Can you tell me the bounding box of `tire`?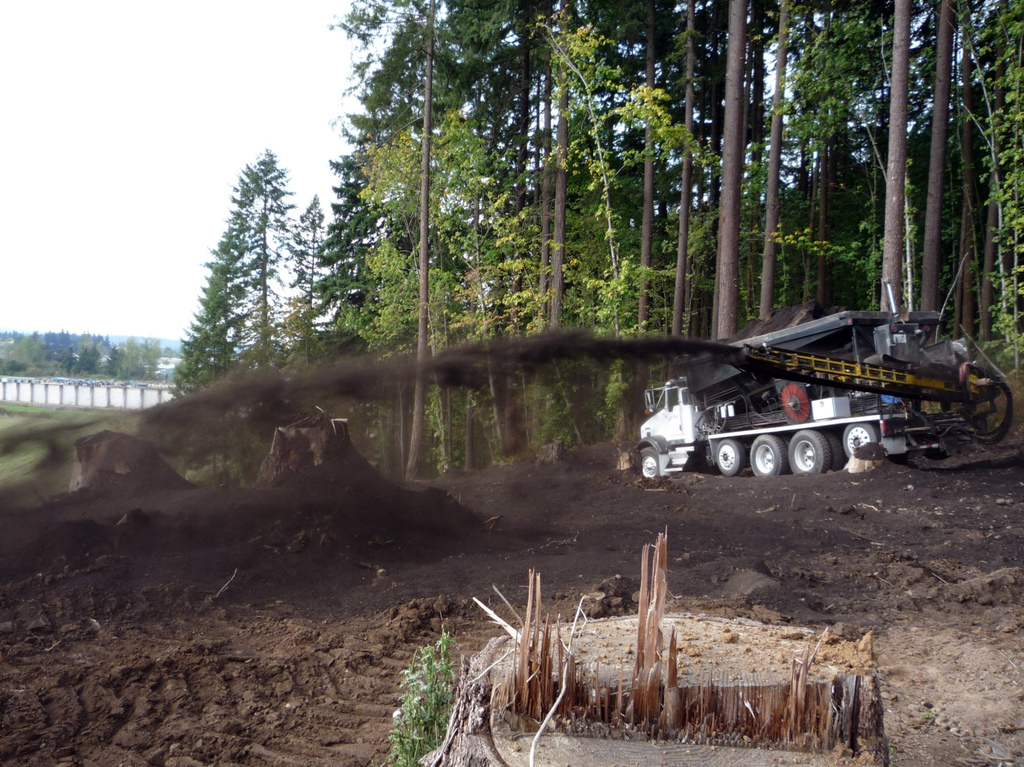
left=637, top=445, right=660, bottom=478.
